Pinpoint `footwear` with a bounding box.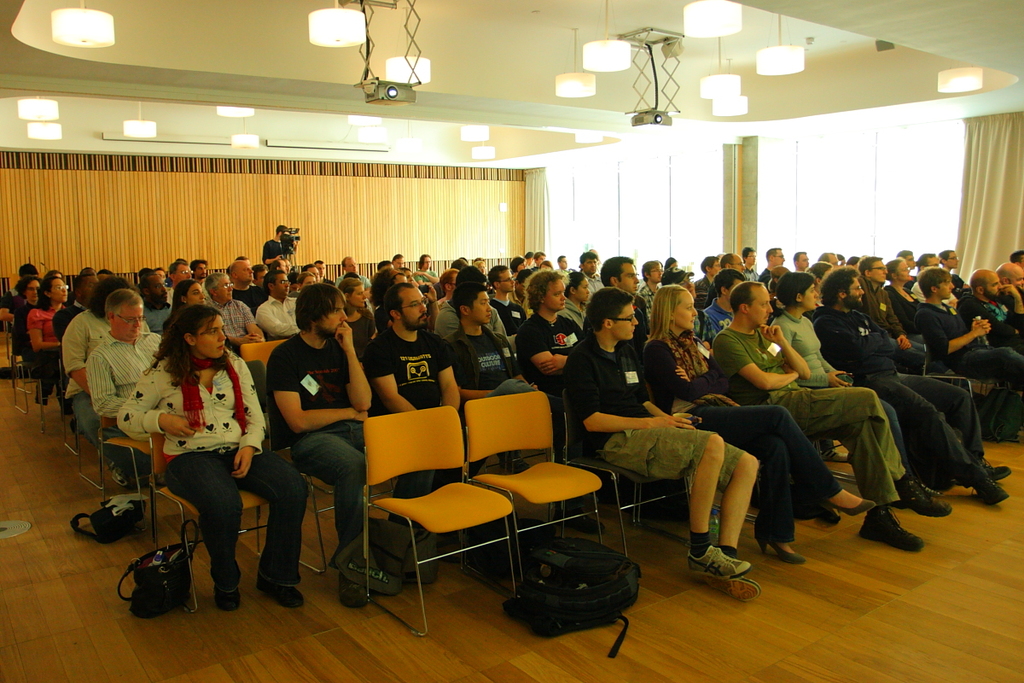
locate(340, 580, 365, 609).
